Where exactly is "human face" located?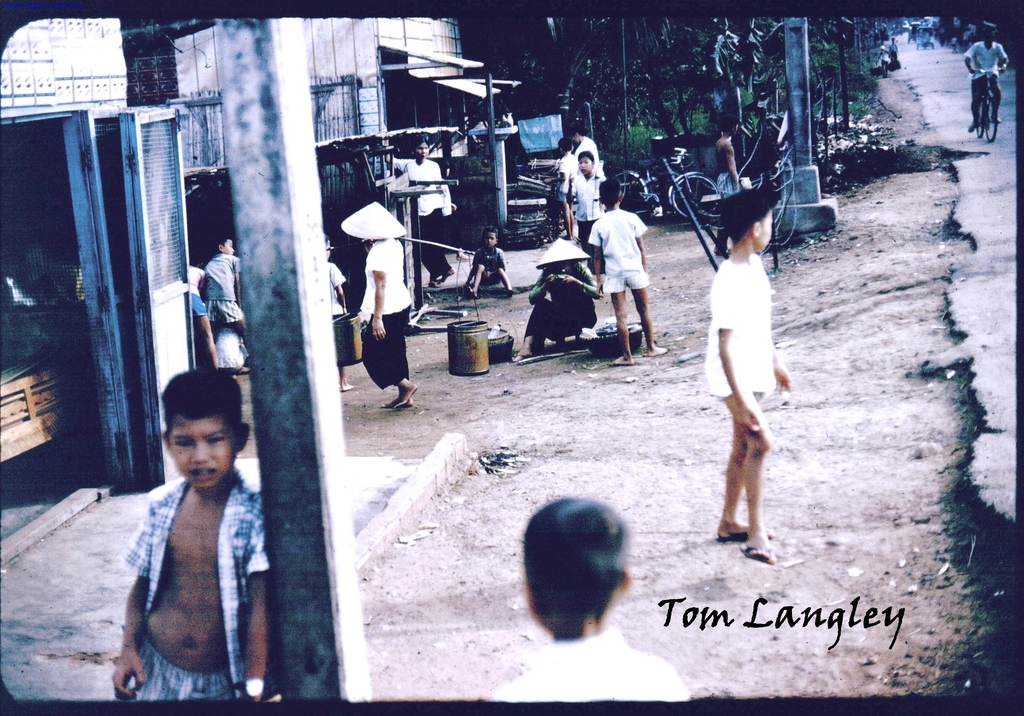
Its bounding box is 754 203 767 246.
